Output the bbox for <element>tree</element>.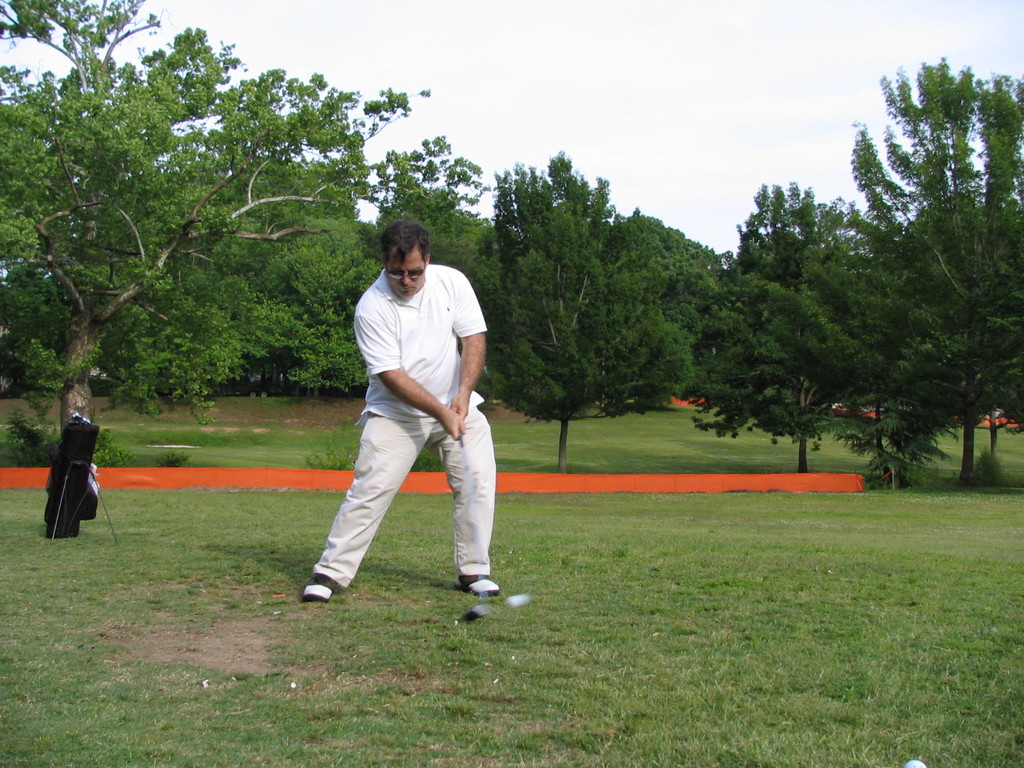
[left=463, top=145, right=703, bottom=477].
